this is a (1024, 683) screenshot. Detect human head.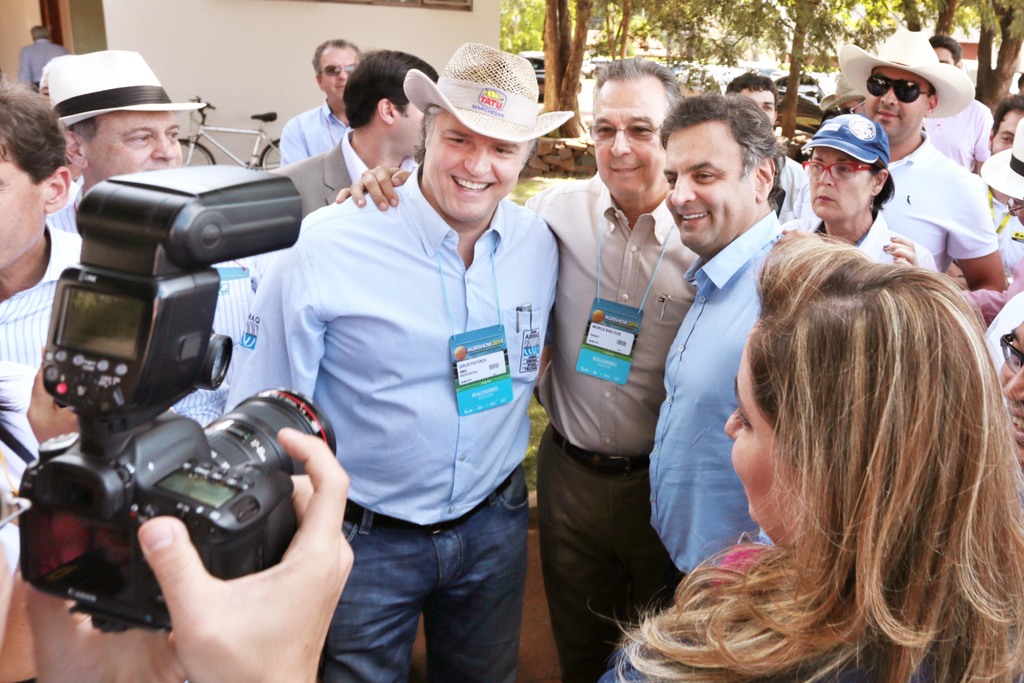
rect(406, 40, 572, 228).
